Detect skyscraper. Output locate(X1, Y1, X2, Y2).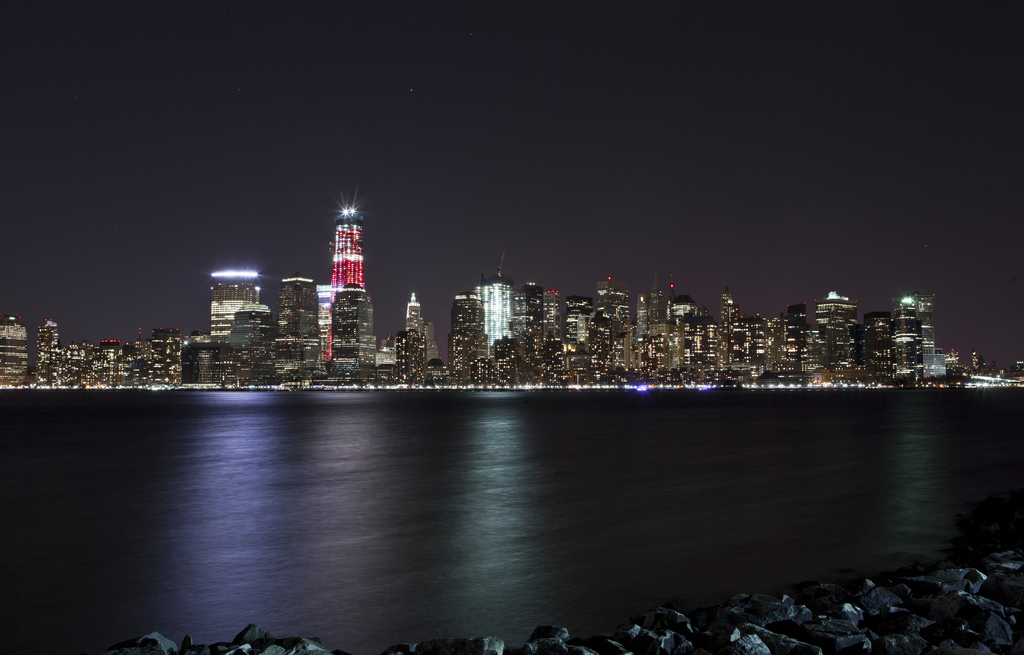
locate(284, 271, 331, 382).
